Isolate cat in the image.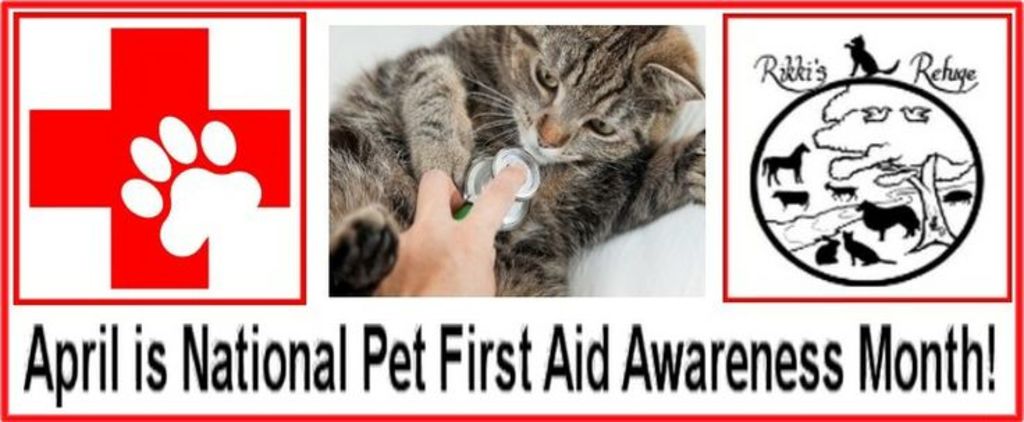
Isolated region: locate(838, 227, 897, 270).
